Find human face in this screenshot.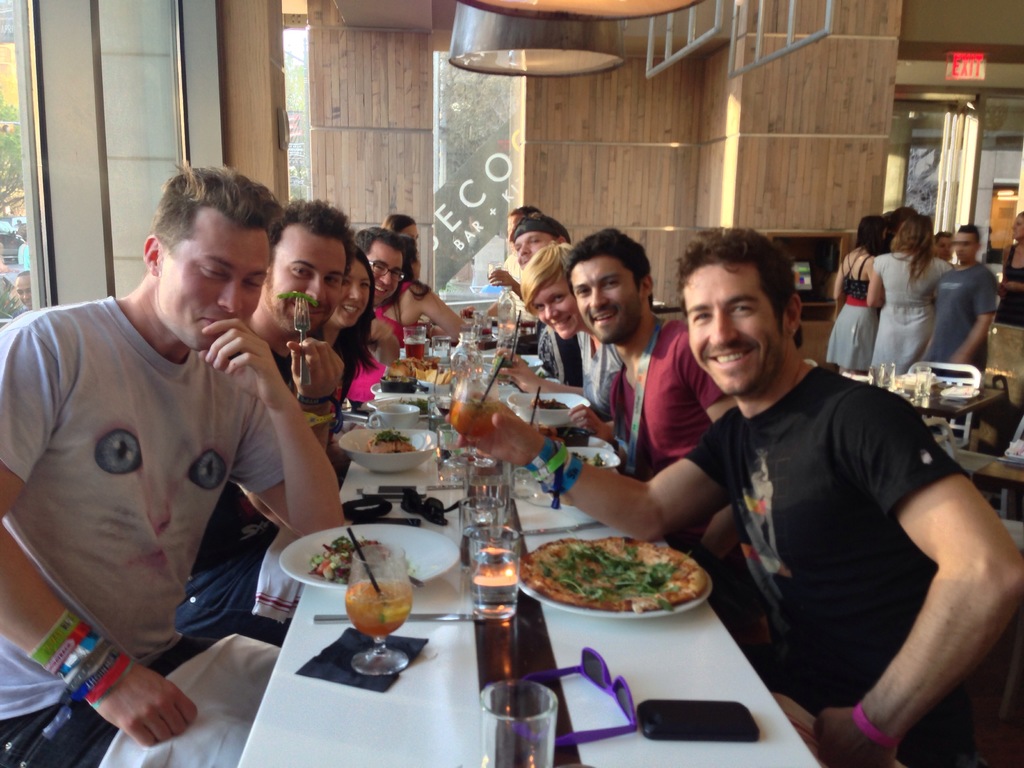
The bounding box for human face is {"x1": 530, "y1": 278, "x2": 582, "y2": 337}.
